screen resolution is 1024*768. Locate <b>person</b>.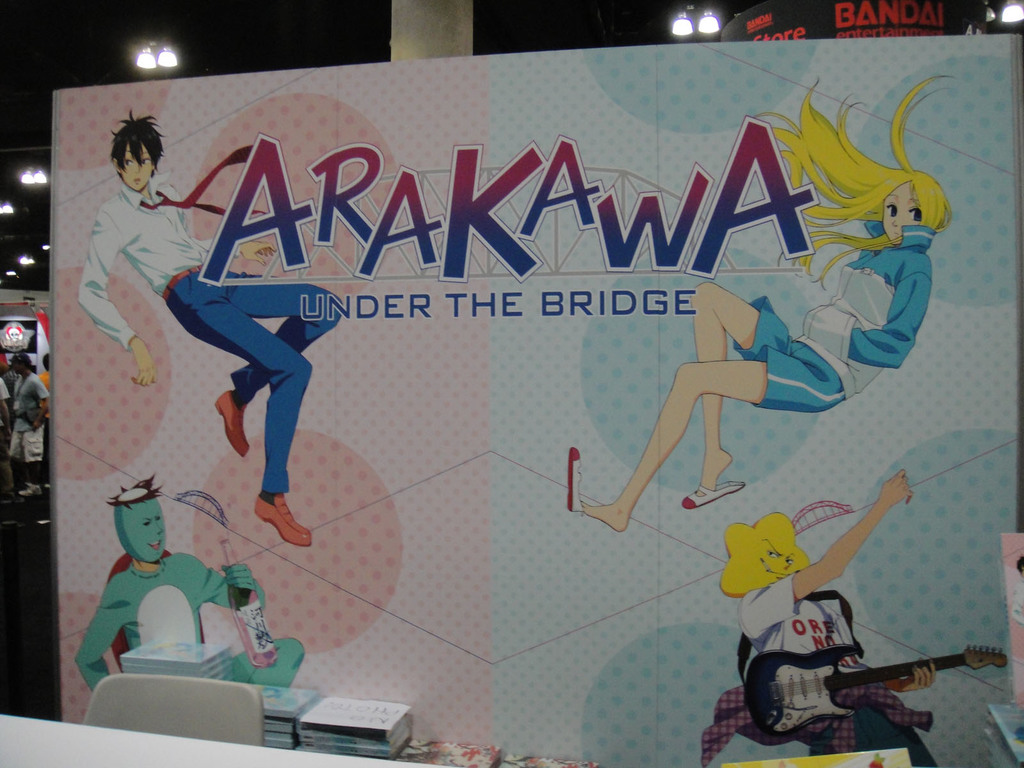
rect(37, 352, 52, 417).
